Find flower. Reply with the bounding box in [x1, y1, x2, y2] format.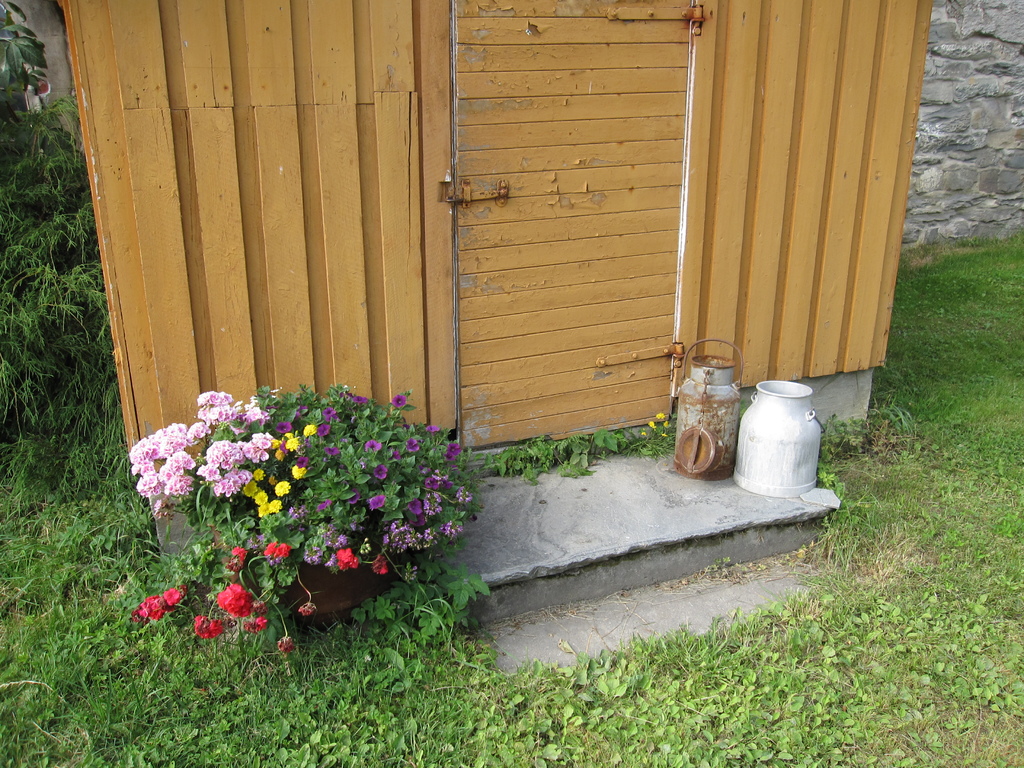
[316, 424, 333, 438].
